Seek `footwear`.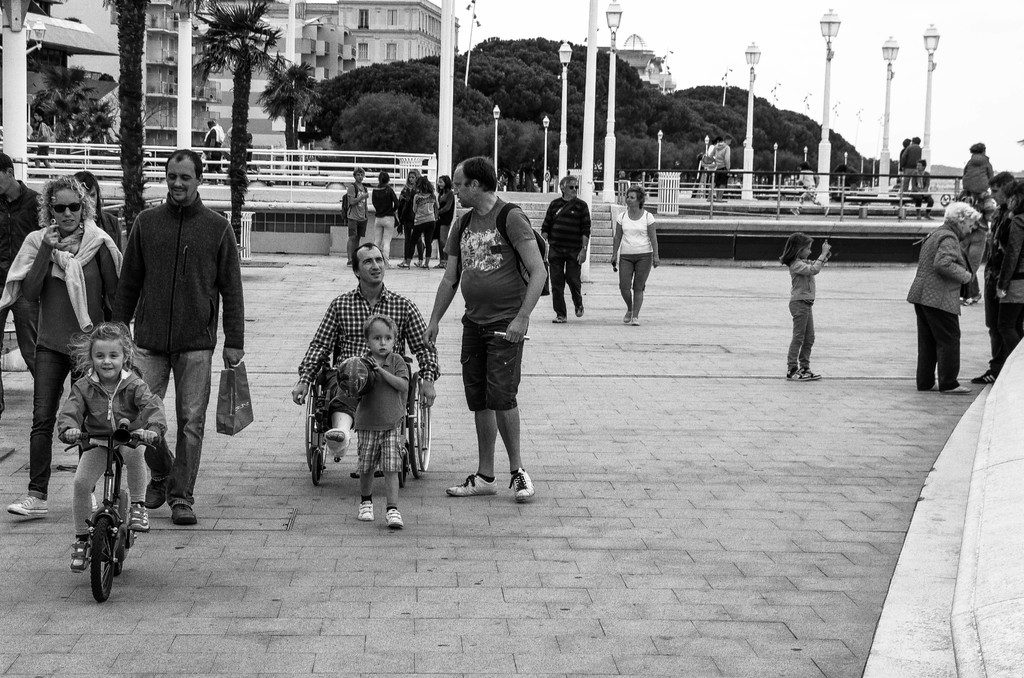
pyautogui.locateOnScreen(444, 474, 494, 496).
